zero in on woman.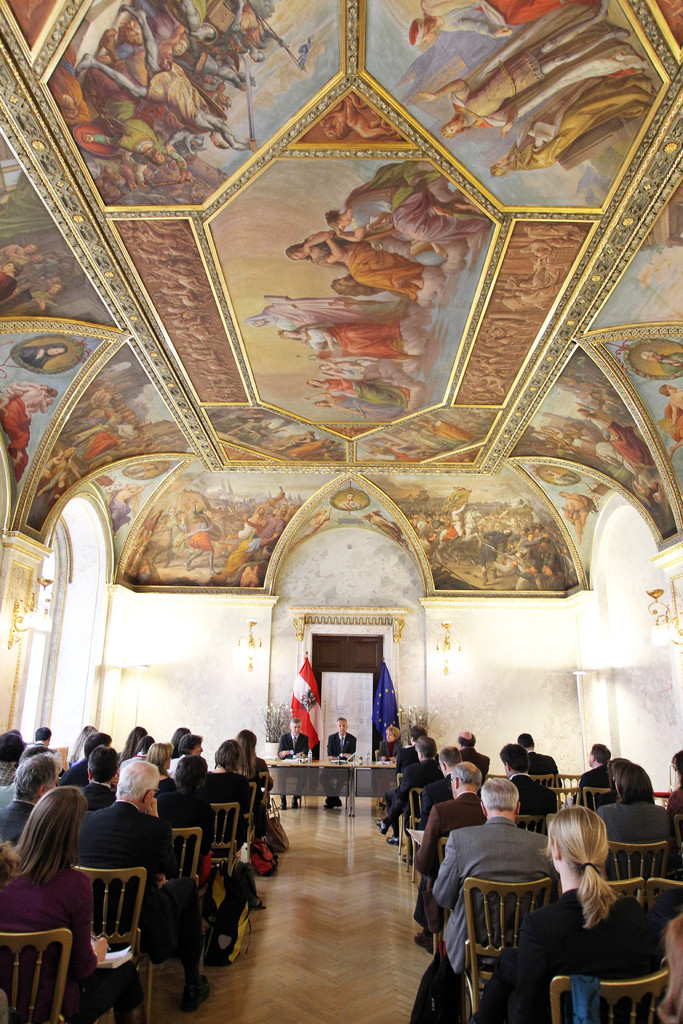
Zeroed in: (247,293,413,333).
